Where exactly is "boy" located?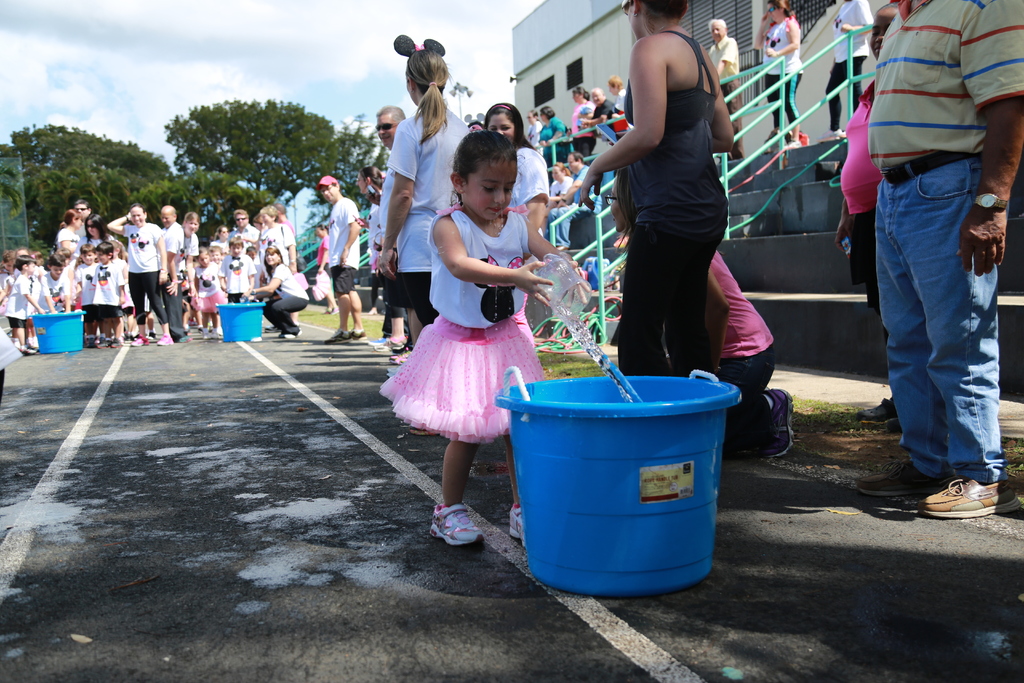
Its bounding box is (left=76, top=242, right=99, bottom=346).
